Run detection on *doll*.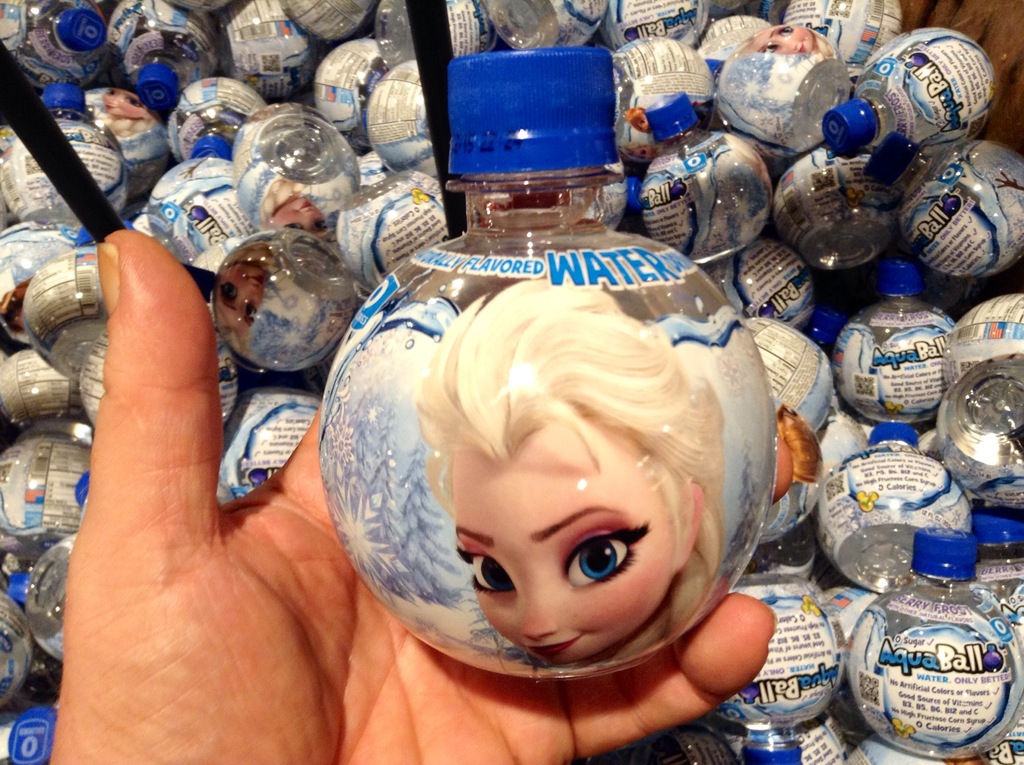
Result: (412,265,732,682).
